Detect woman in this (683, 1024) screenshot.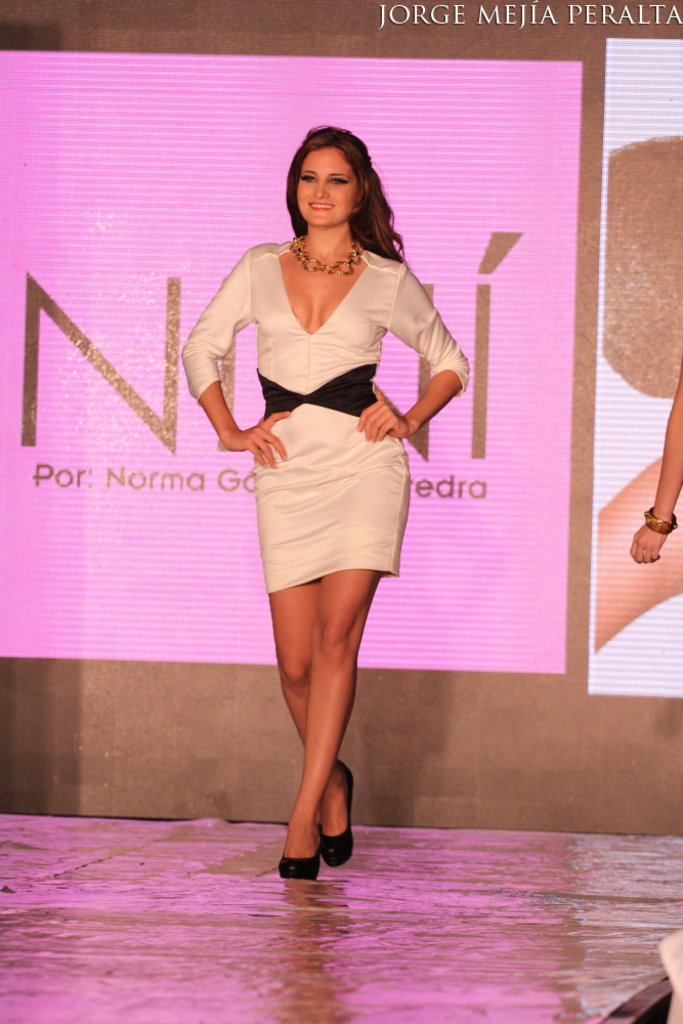
Detection: crop(193, 141, 461, 854).
